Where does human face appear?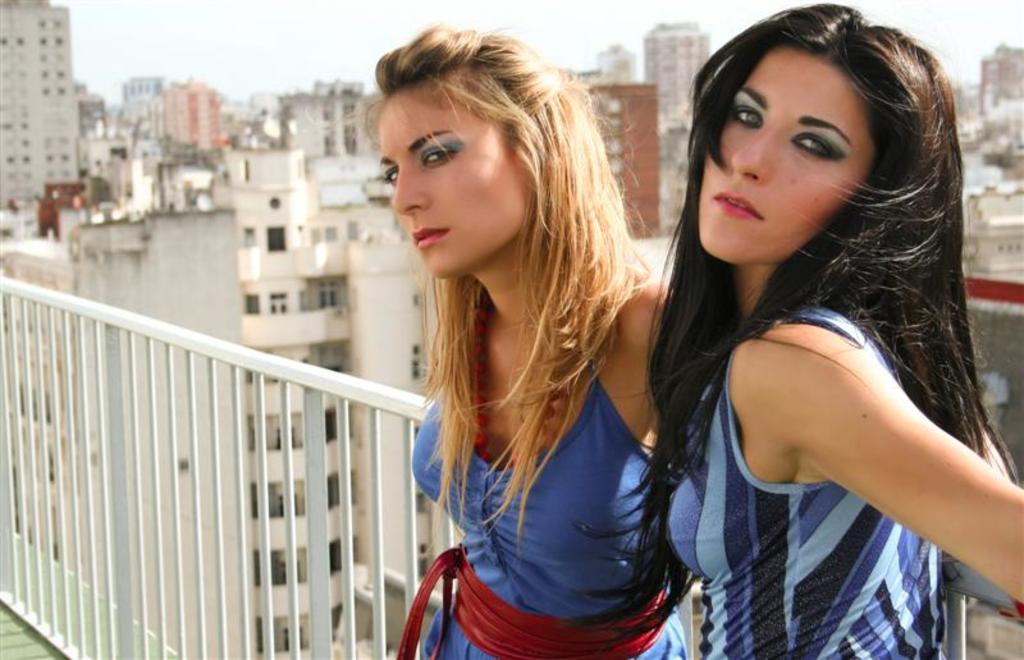
Appears at 372,100,531,274.
